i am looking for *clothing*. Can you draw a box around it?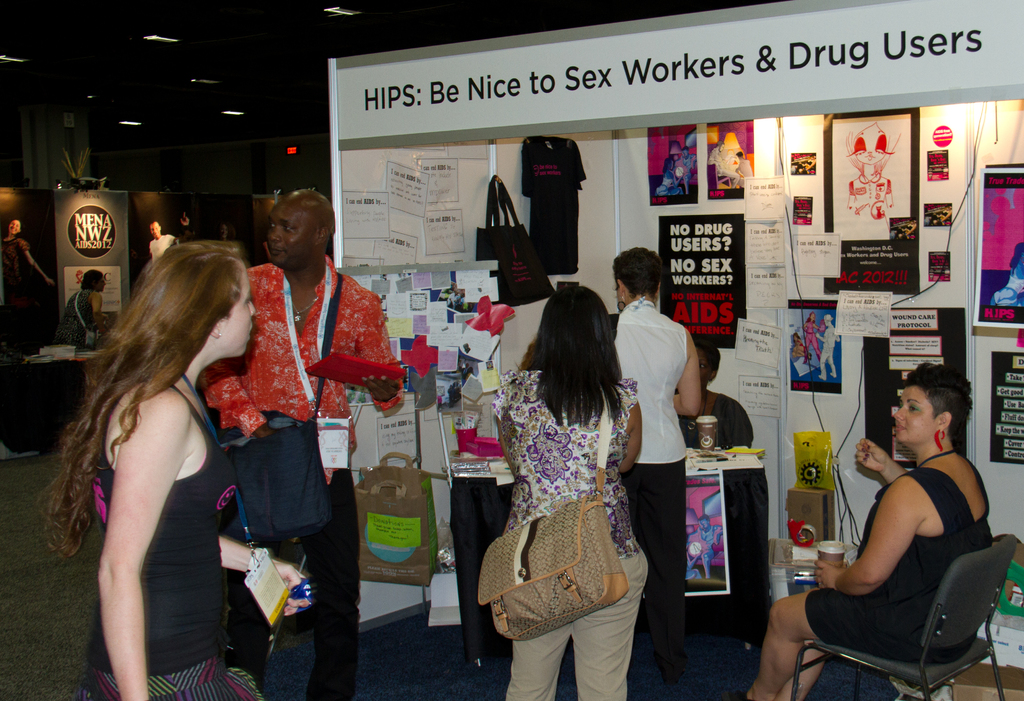
Sure, the bounding box is rect(675, 388, 759, 453).
